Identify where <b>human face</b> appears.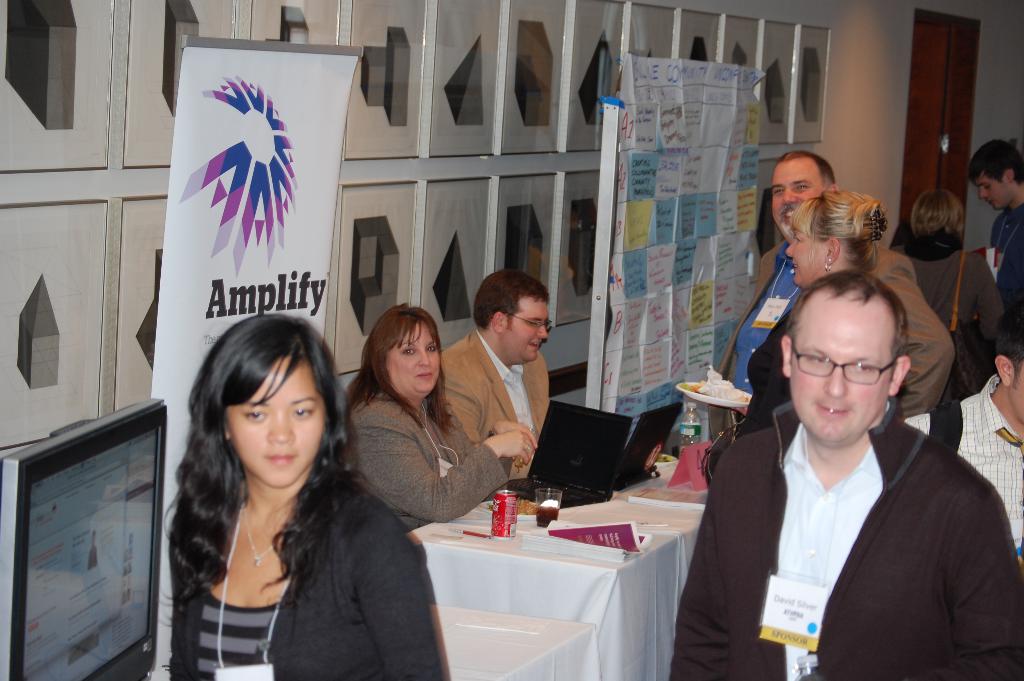
Appears at 507 297 553 360.
